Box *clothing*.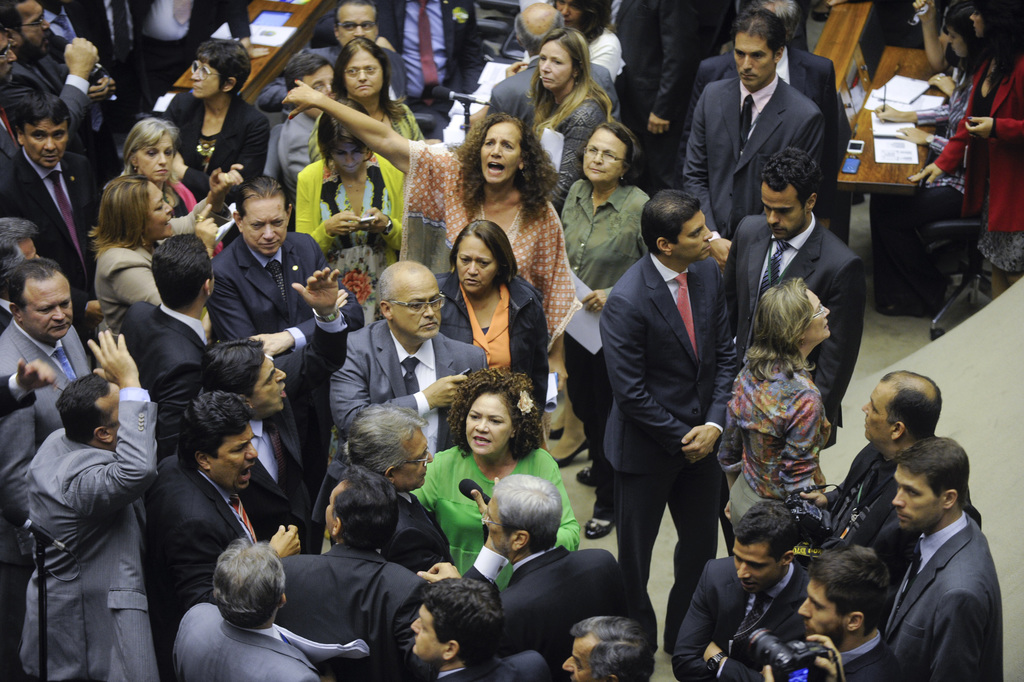
(x1=810, y1=623, x2=907, y2=679).
